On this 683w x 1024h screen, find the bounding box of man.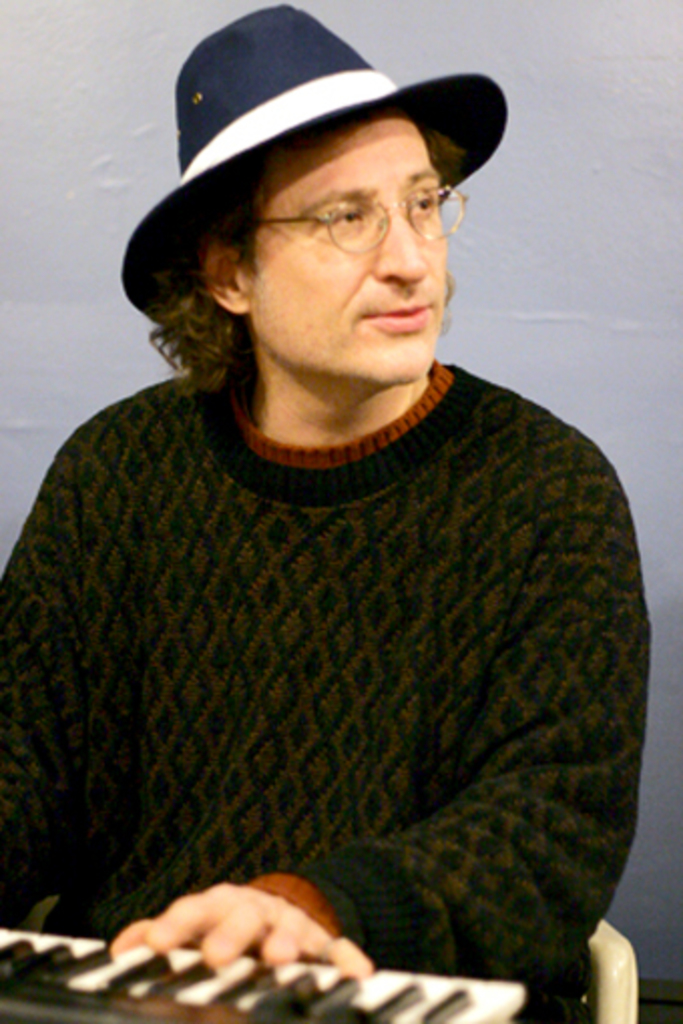
Bounding box: 4, 0, 671, 958.
